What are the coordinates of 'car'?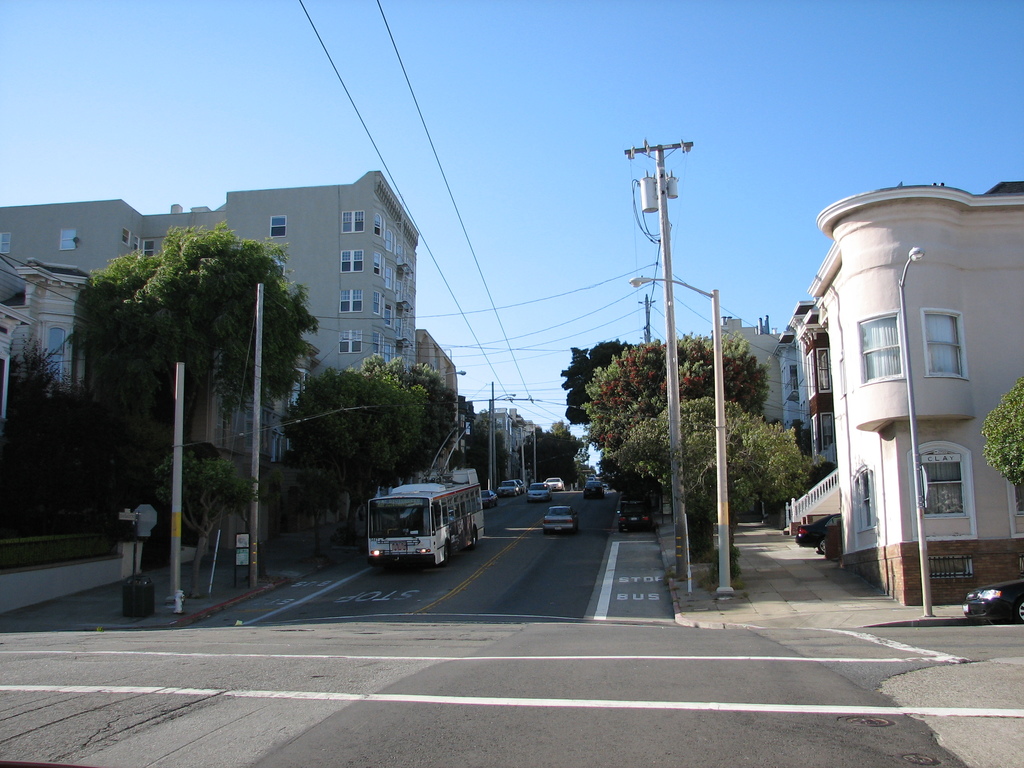
bbox(584, 479, 605, 499).
